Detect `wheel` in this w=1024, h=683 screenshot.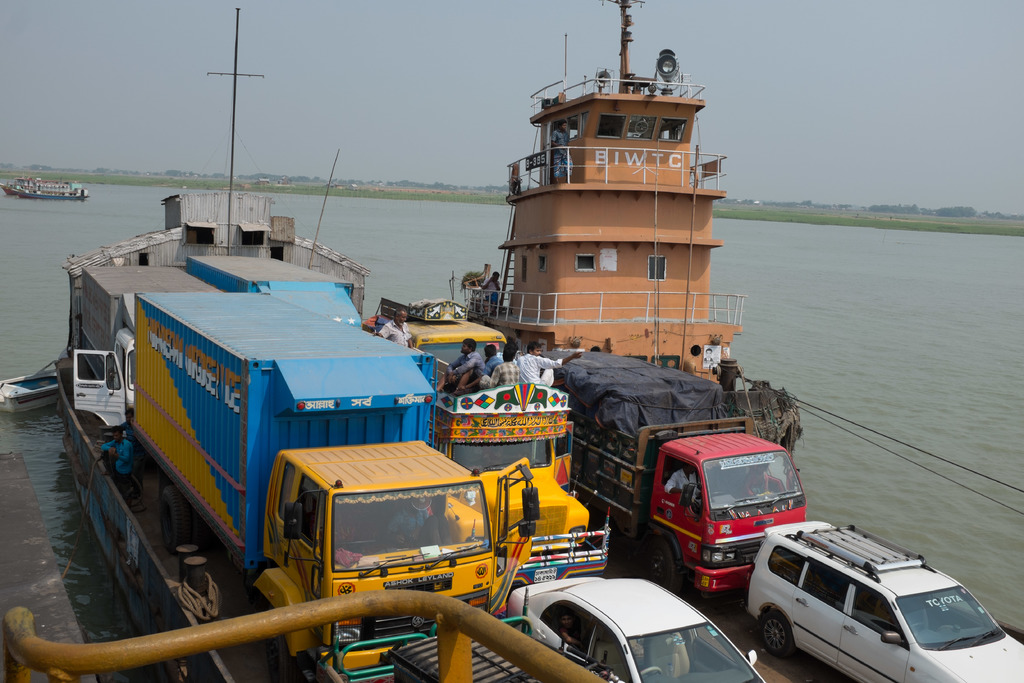
Detection: x1=645 y1=536 x2=678 y2=579.
